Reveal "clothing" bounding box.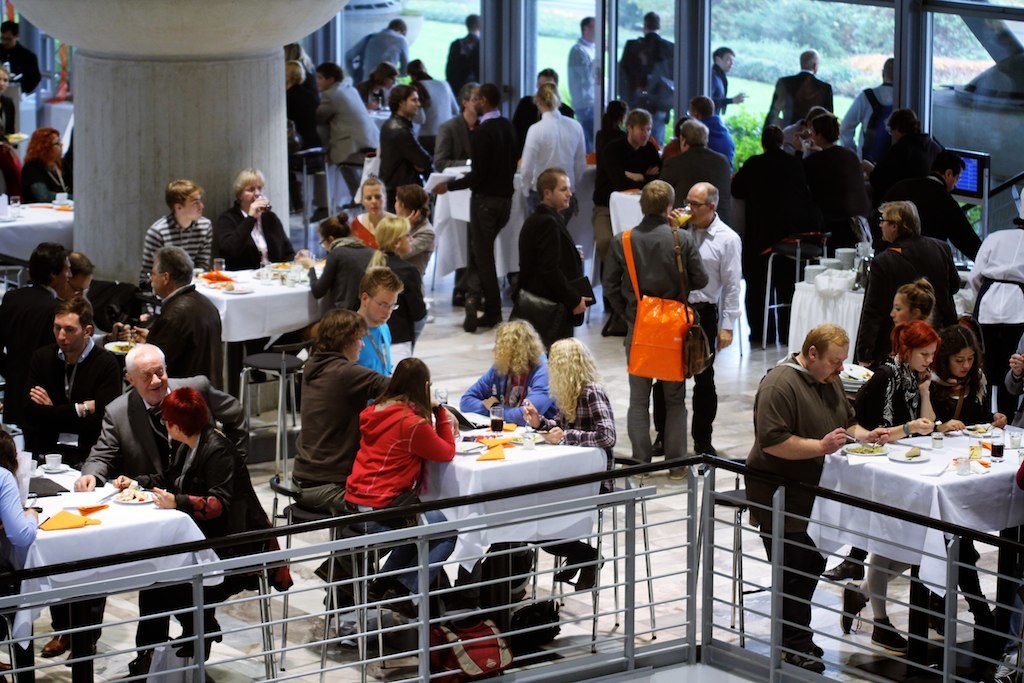
Revealed: [0, 37, 41, 90].
